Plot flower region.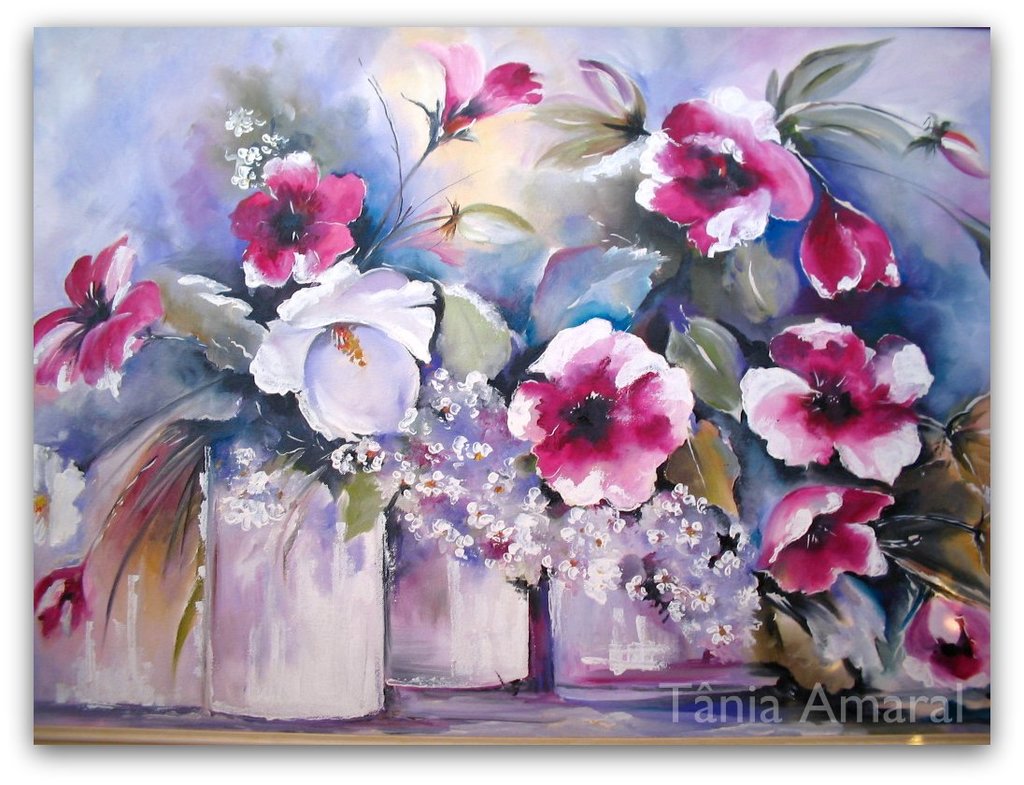
Plotted at (631,84,823,261).
